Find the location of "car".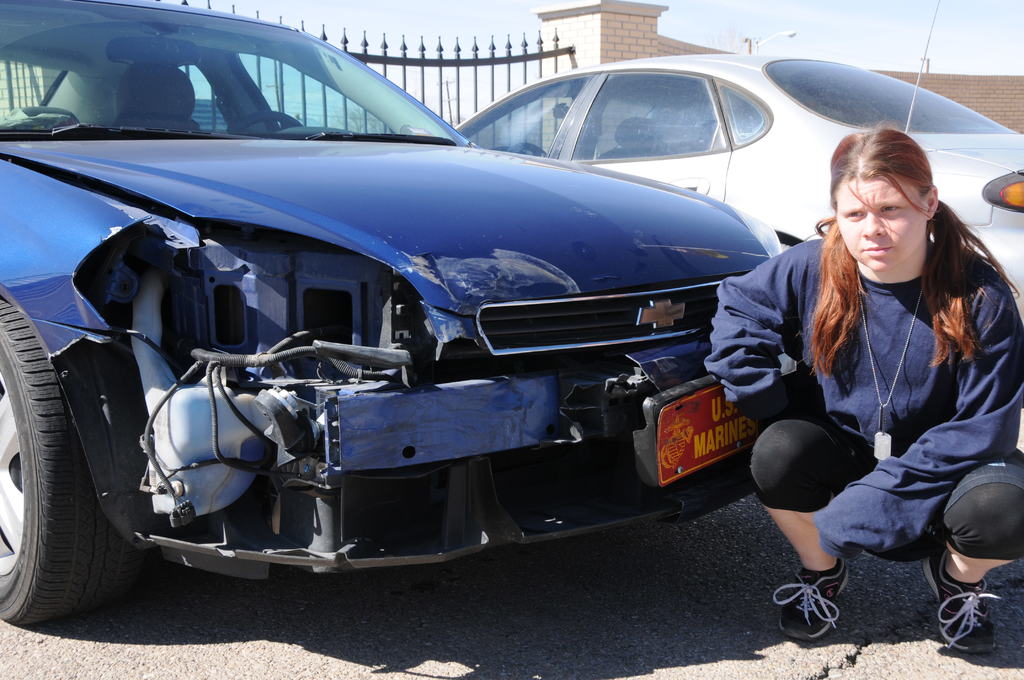
Location: bbox=(453, 50, 1023, 323).
